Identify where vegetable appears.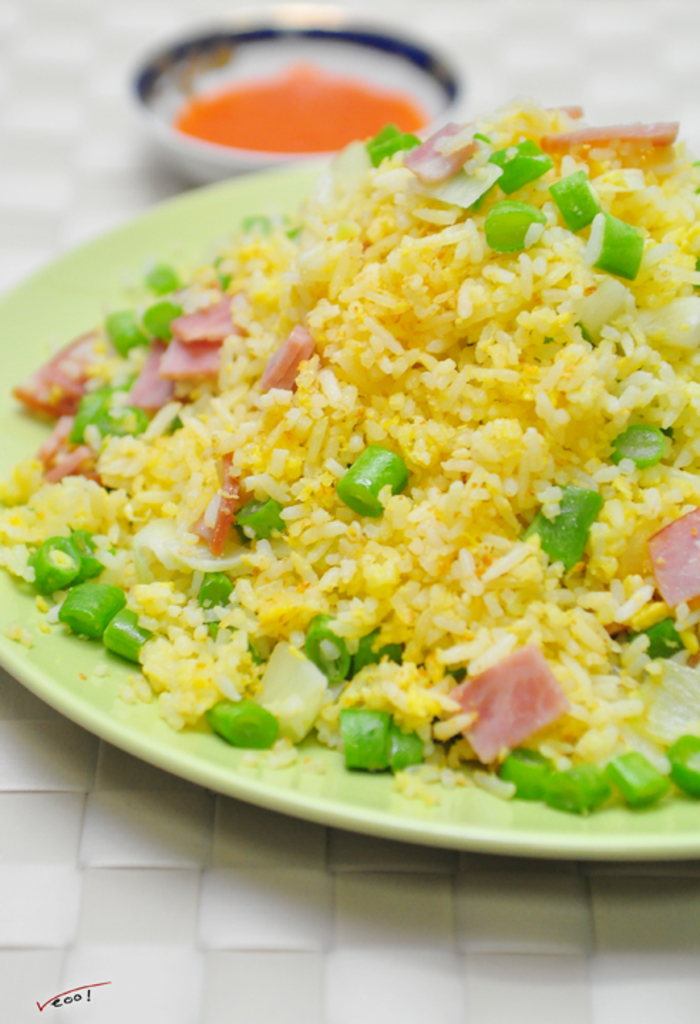
Appears at x1=386, y1=732, x2=423, y2=771.
